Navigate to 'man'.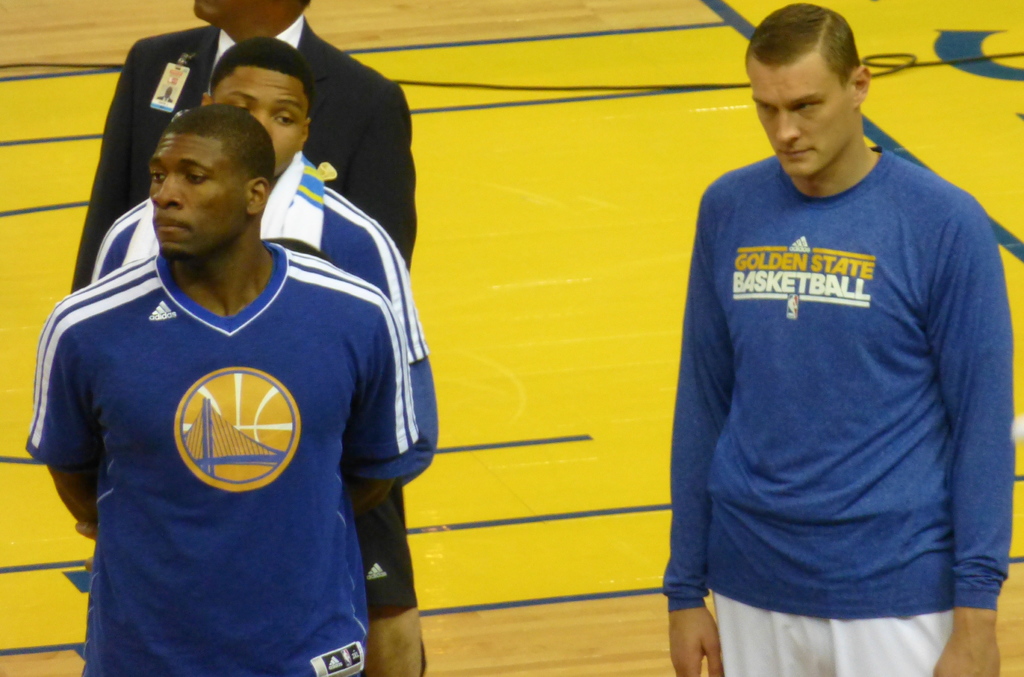
Navigation target: rect(22, 105, 417, 676).
